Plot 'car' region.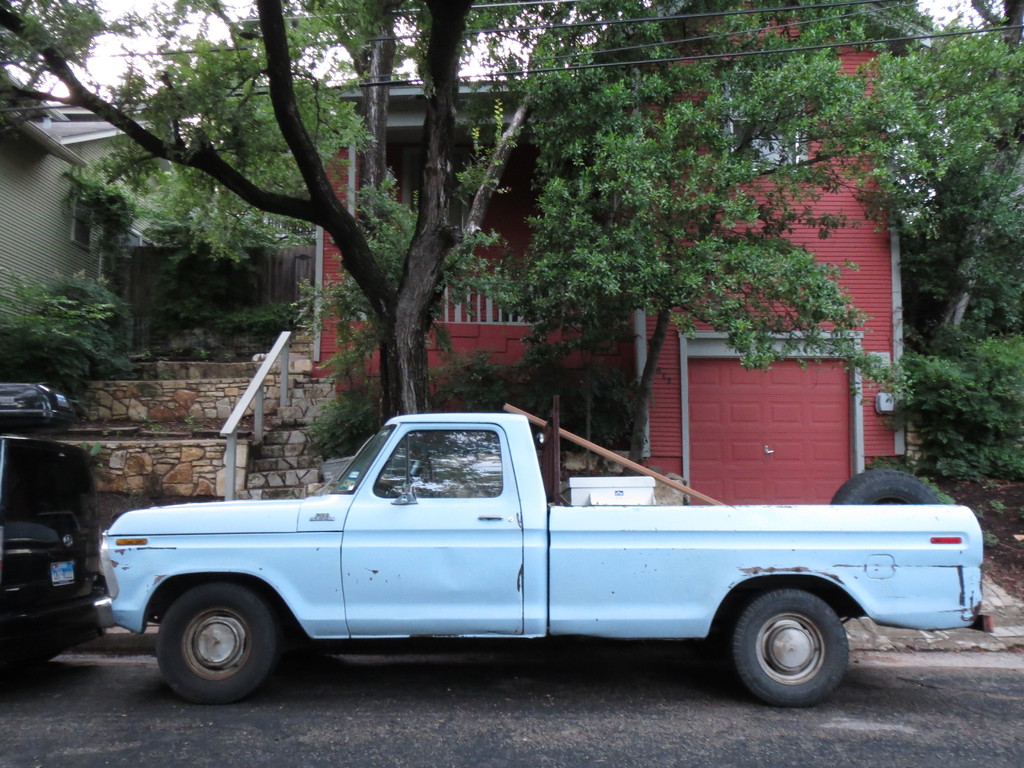
Plotted at {"left": 1, "top": 428, "right": 107, "bottom": 673}.
